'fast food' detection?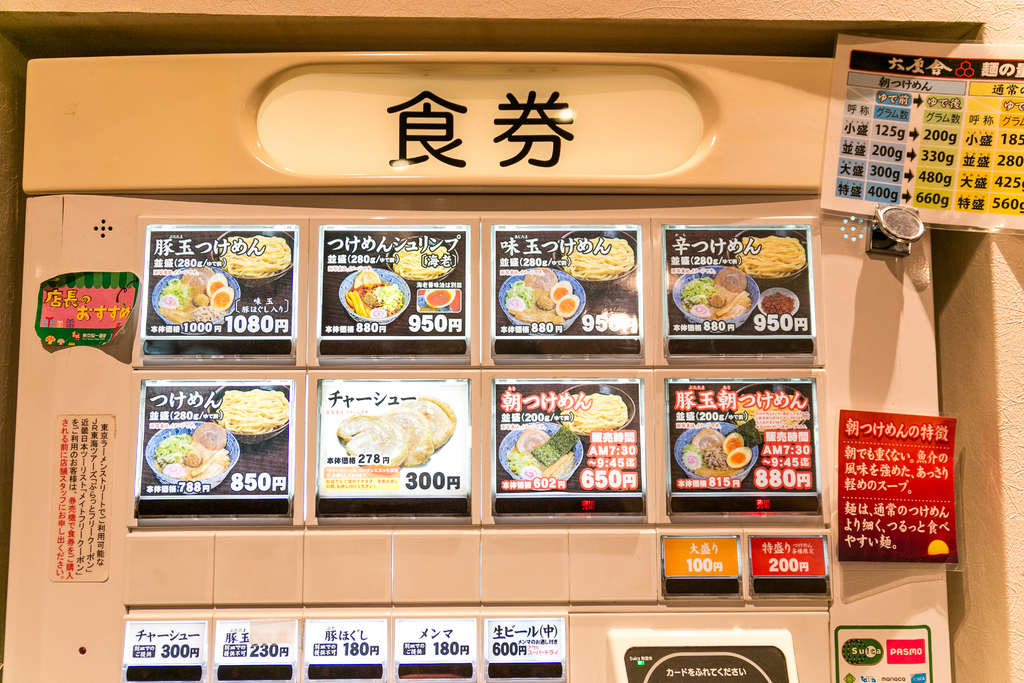
[x1=349, y1=274, x2=395, y2=322]
